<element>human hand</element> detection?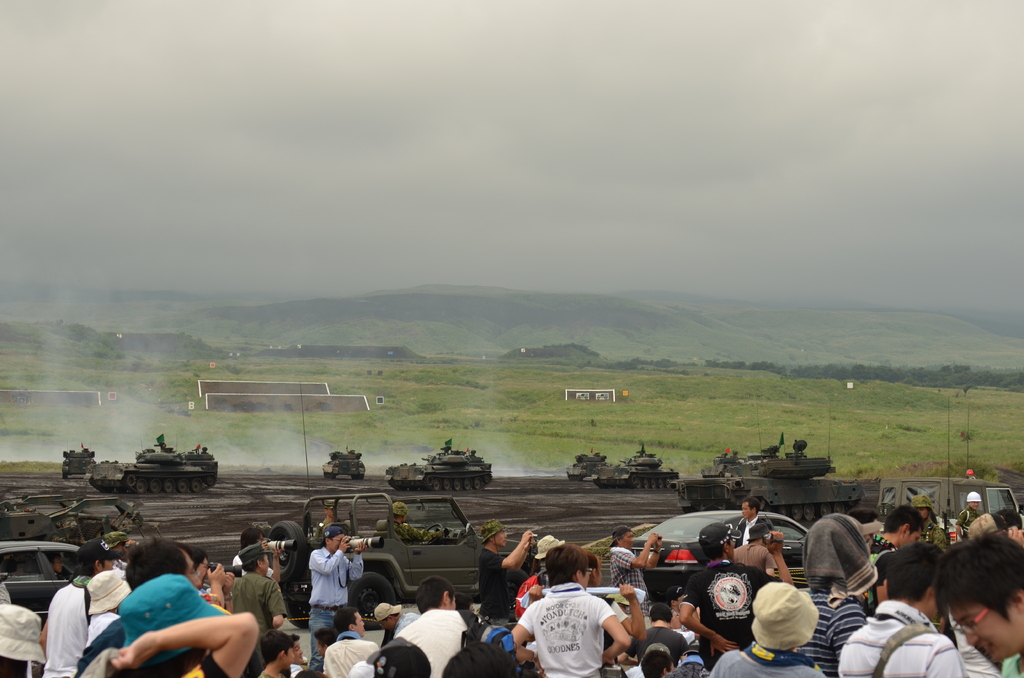
region(354, 538, 372, 554)
